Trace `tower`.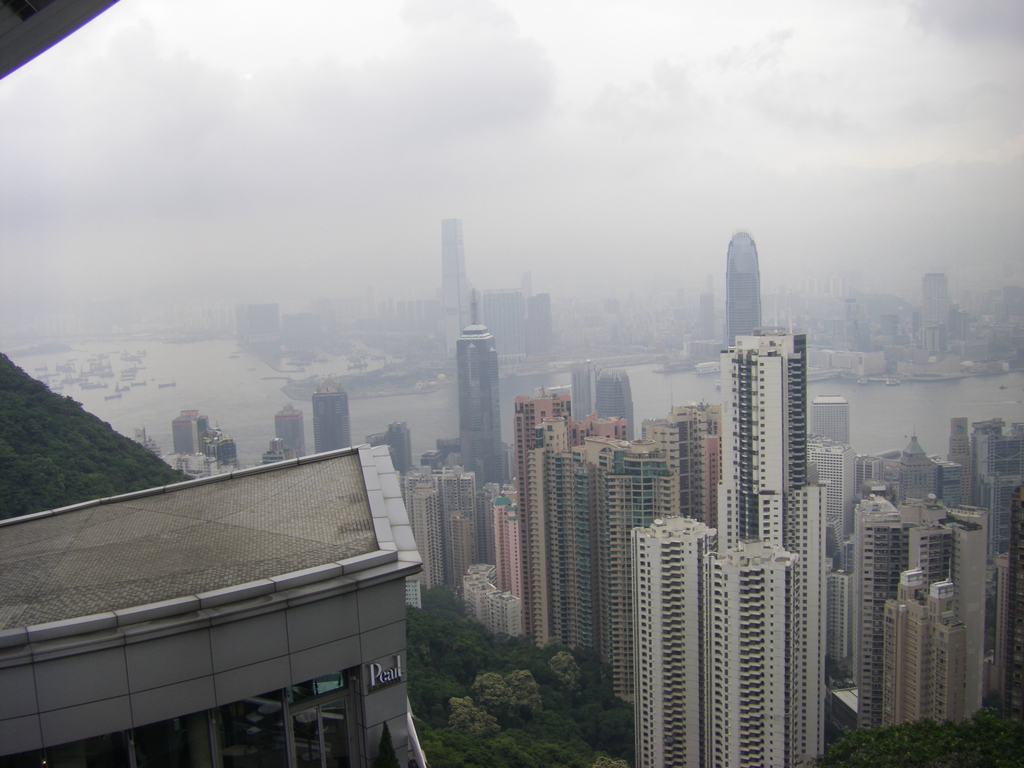
Traced to detection(633, 511, 714, 767).
